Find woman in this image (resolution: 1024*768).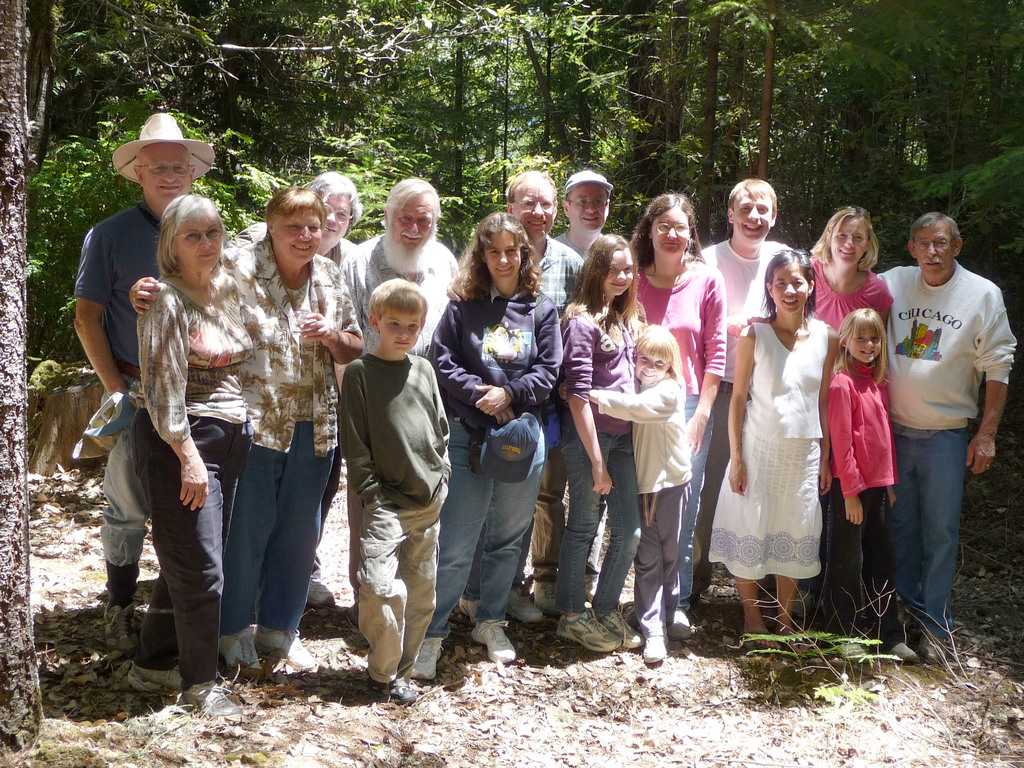
[left=131, top=182, right=365, bottom=676].
